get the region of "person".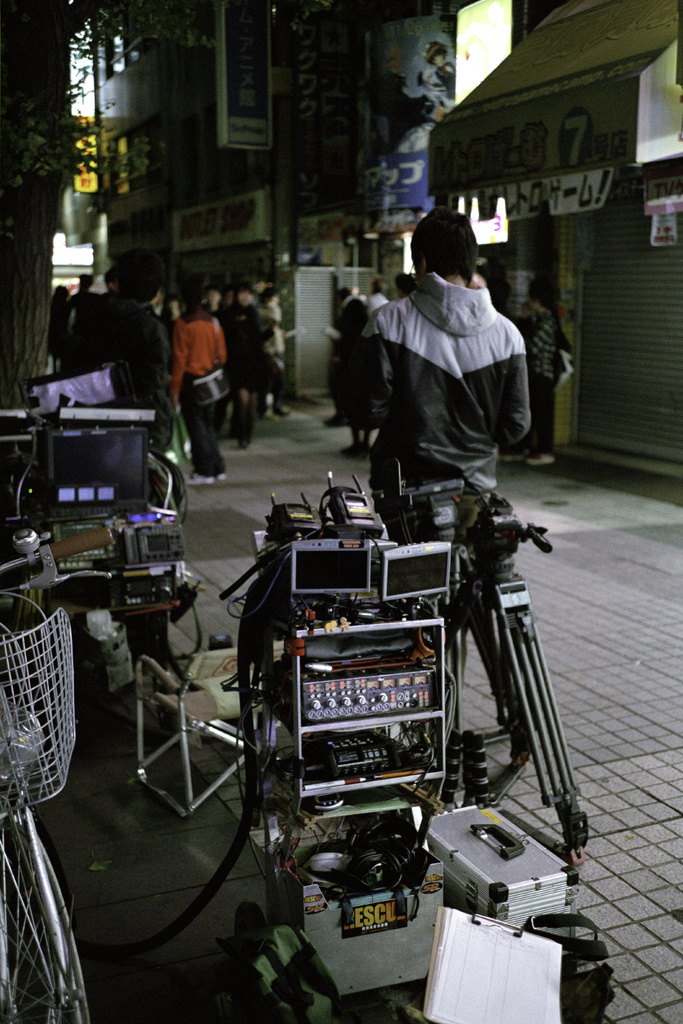
[361,202,538,532].
